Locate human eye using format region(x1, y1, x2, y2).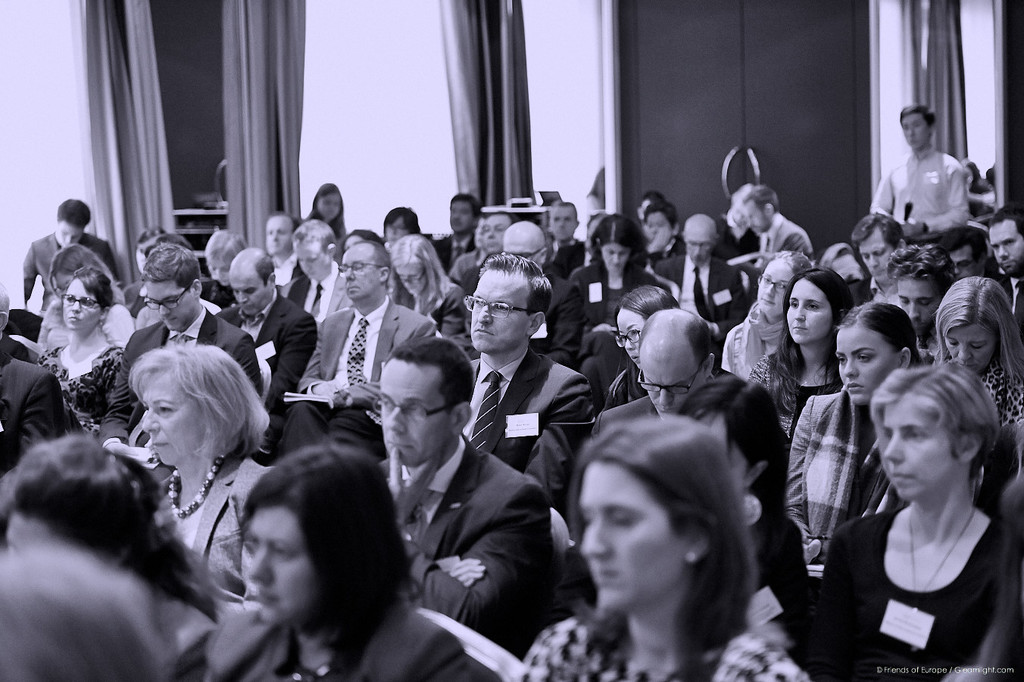
region(234, 289, 239, 294).
